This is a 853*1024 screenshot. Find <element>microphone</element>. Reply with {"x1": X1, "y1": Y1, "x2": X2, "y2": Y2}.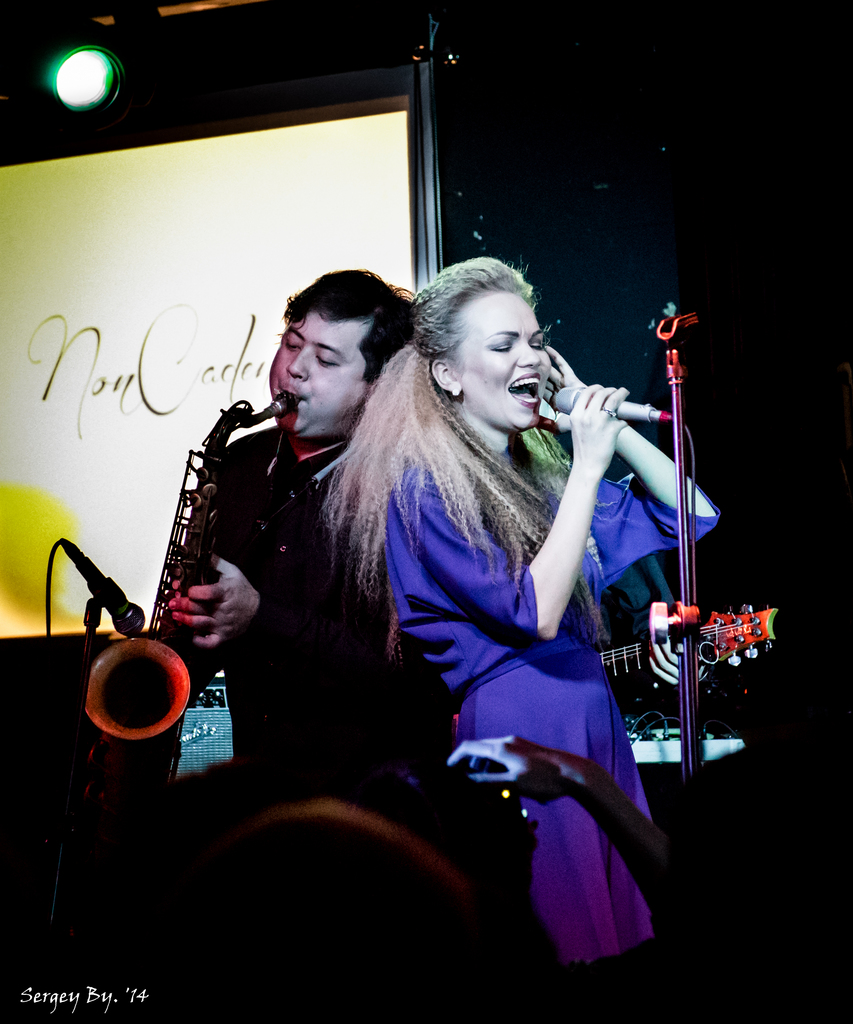
{"x1": 61, "y1": 538, "x2": 147, "y2": 632}.
